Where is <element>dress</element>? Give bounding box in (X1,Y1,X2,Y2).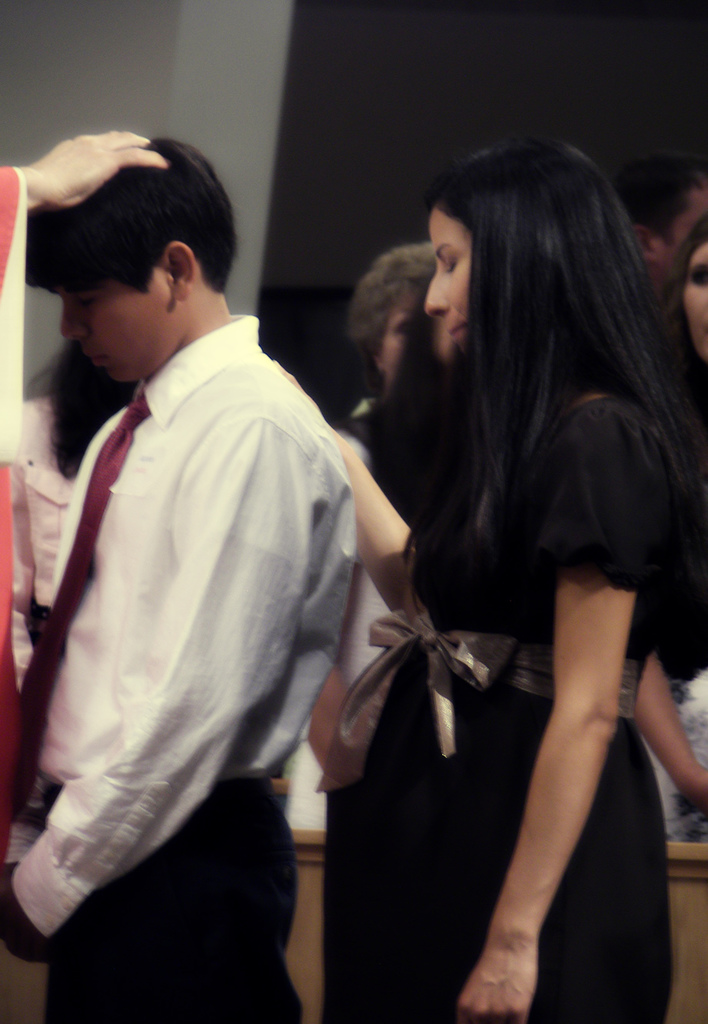
(325,399,707,1023).
